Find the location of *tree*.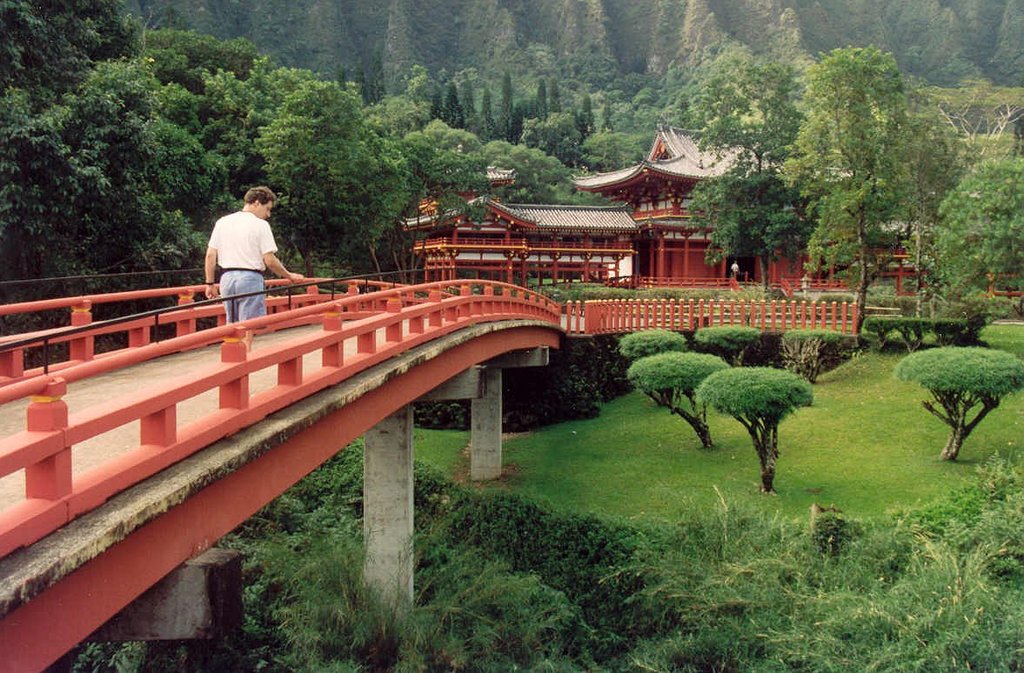
Location: 358 0 467 113.
